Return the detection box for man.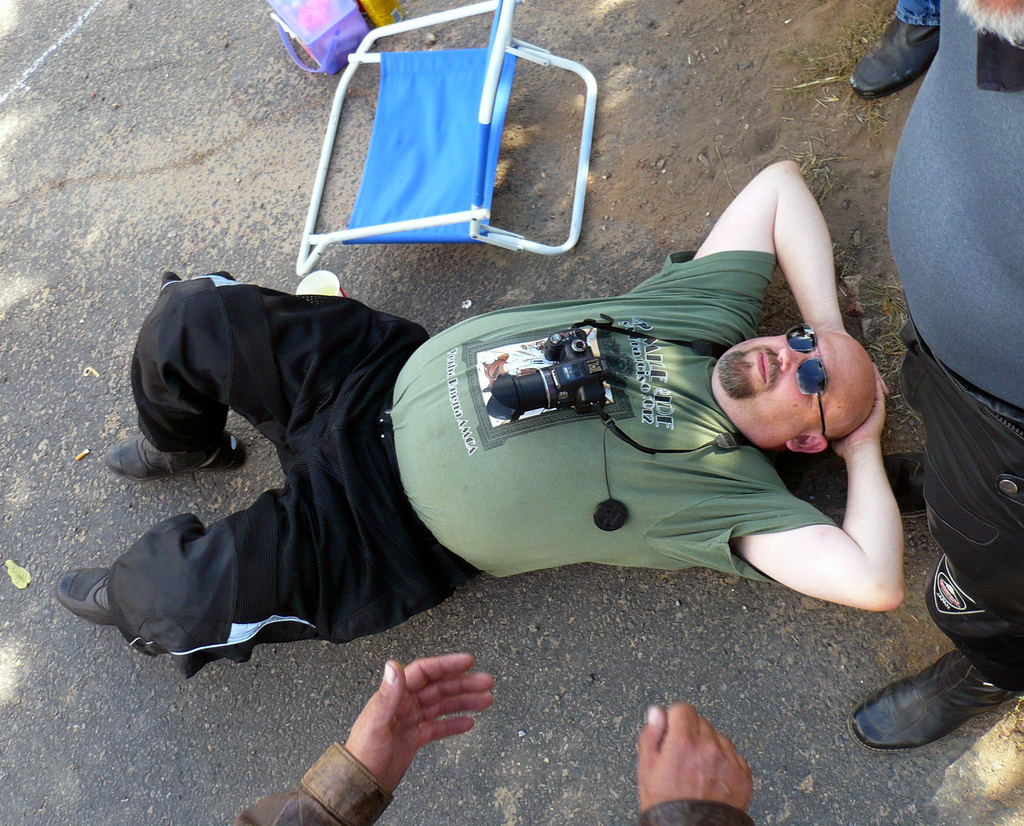
49, 161, 904, 681.
